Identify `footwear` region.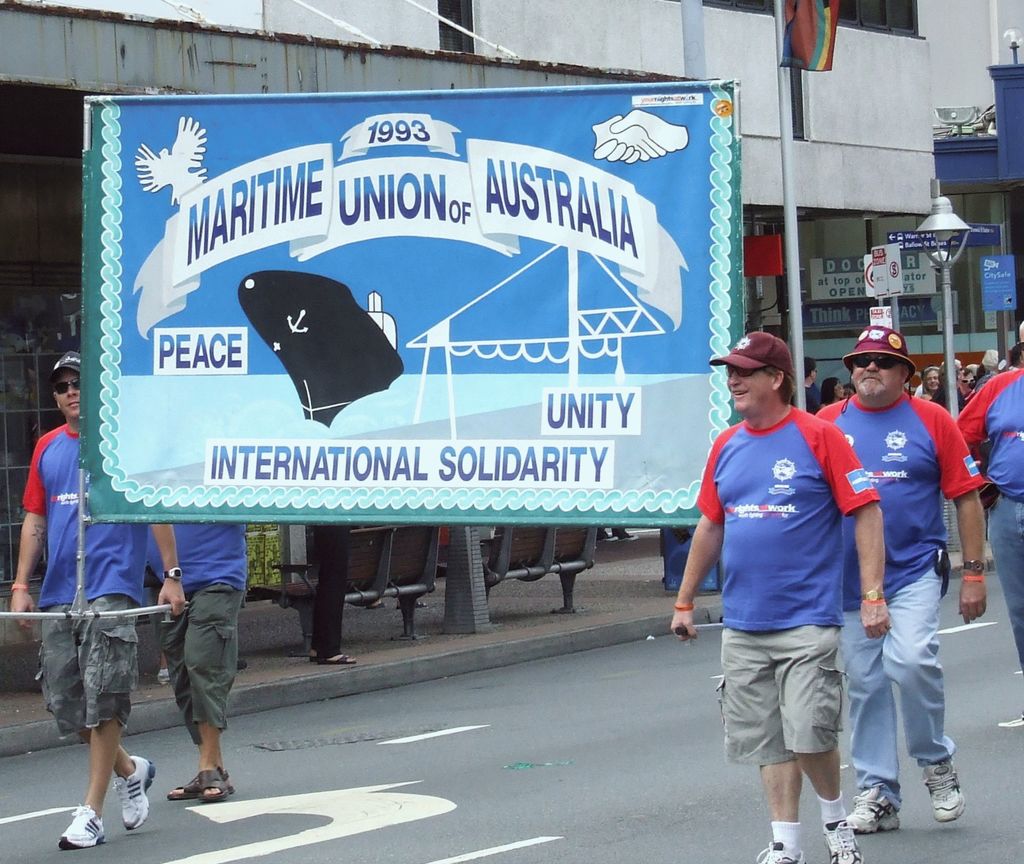
Region: <box>57,806,104,848</box>.
